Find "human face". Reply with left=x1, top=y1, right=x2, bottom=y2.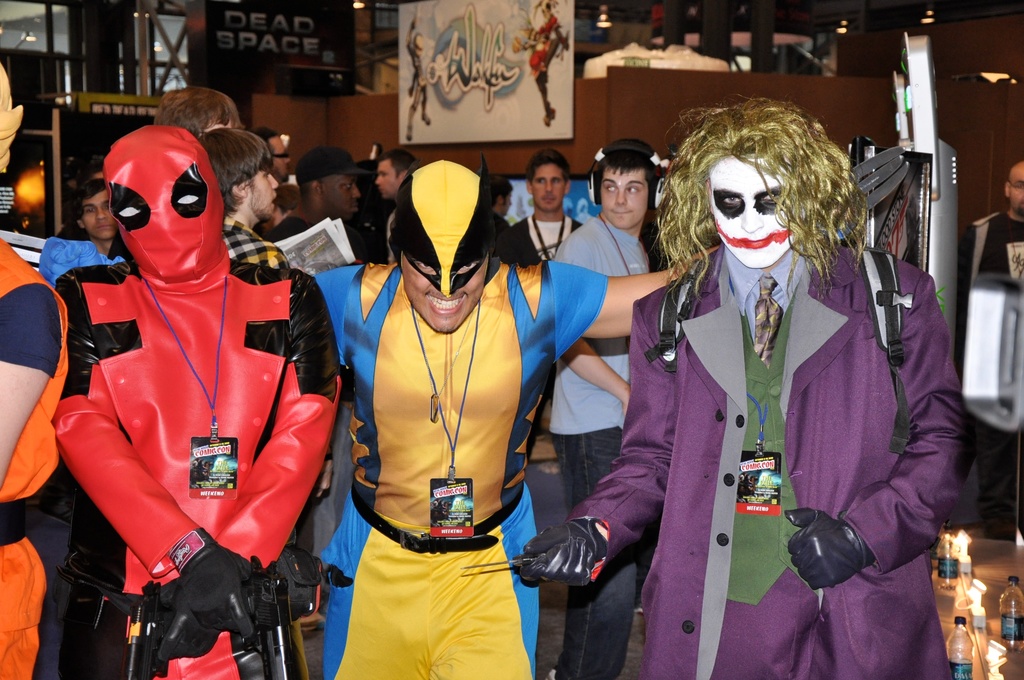
left=84, top=190, right=116, bottom=238.
